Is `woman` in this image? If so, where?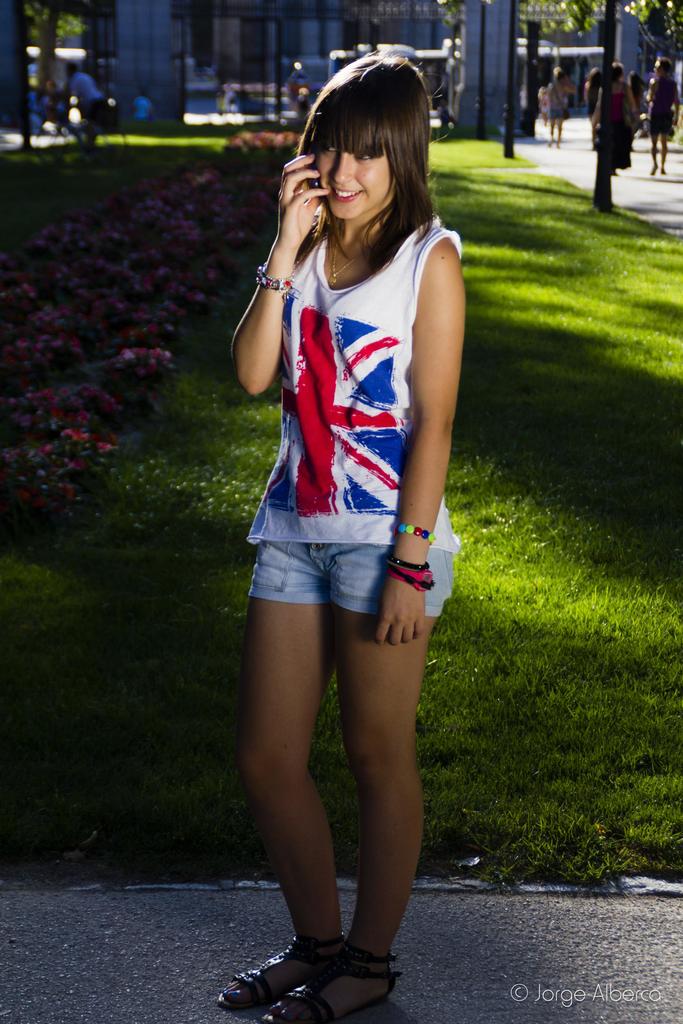
Yes, at BBox(584, 64, 640, 166).
